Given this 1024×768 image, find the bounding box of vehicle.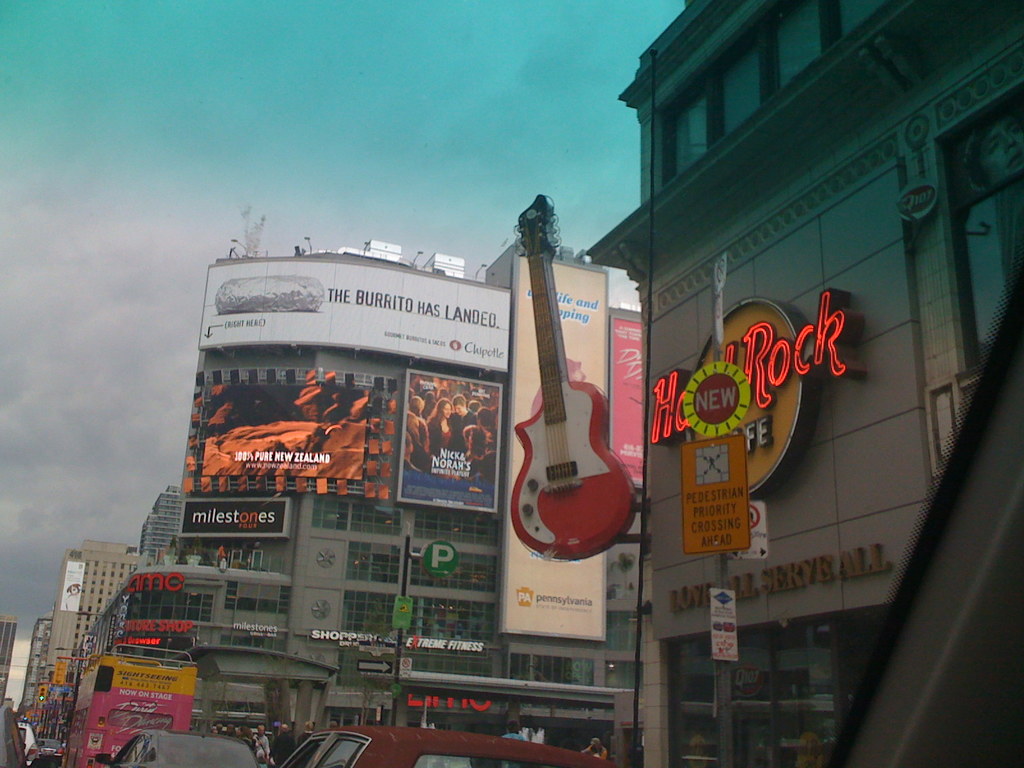
[38, 739, 65, 765].
